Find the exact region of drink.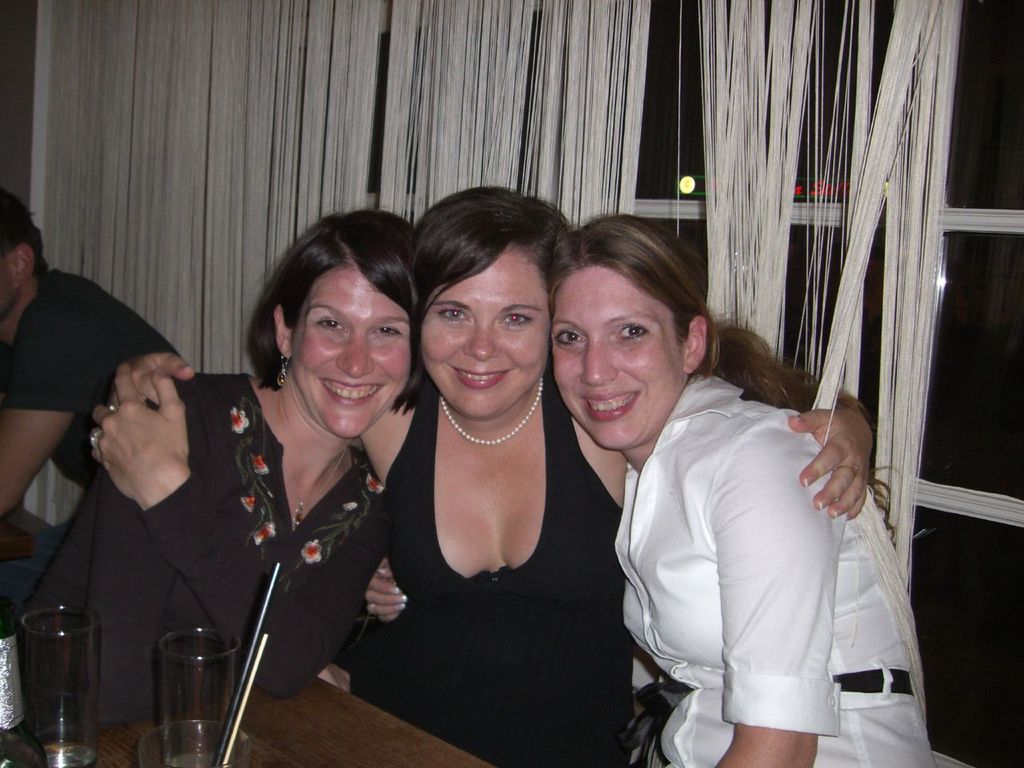
Exact region: x1=166, y1=751, x2=232, y2=767.
